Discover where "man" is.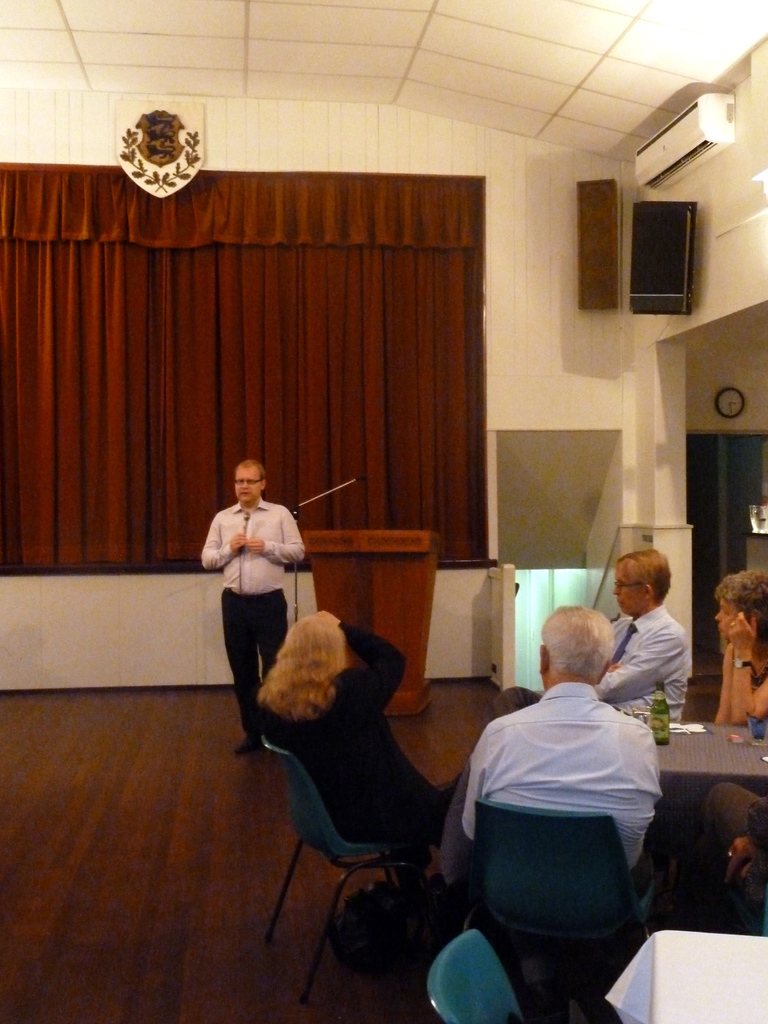
Discovered at Rect(486, 547, 700, 722).
